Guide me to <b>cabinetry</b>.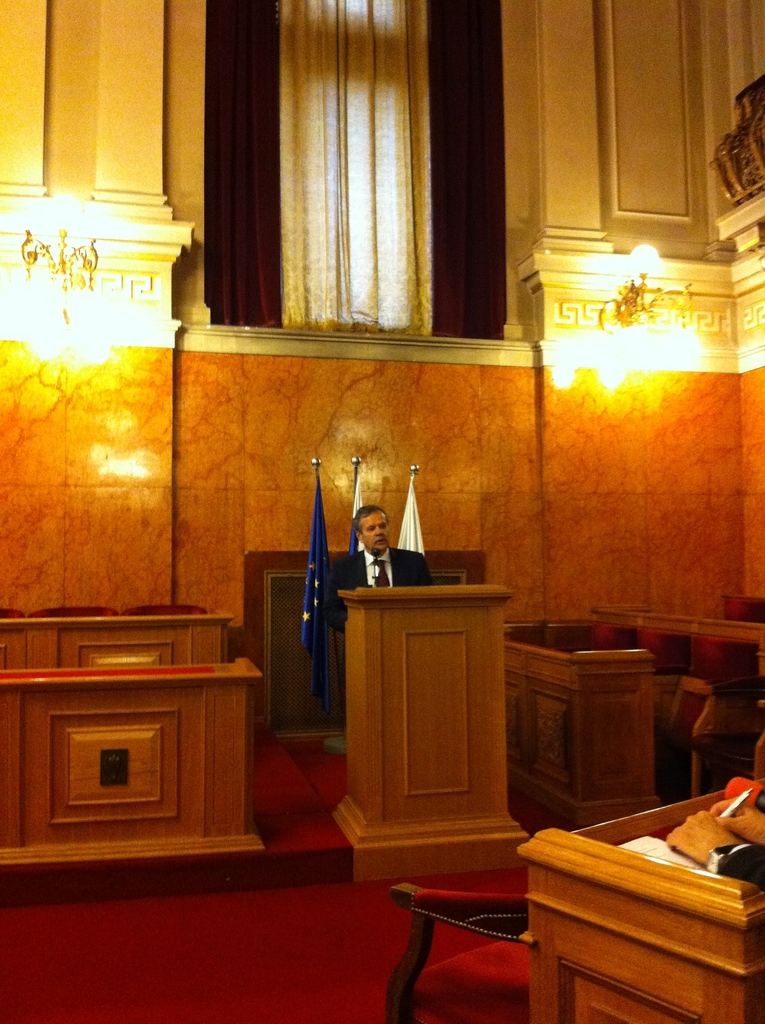
Guidance: Rect(495, 620, 675, 829).
